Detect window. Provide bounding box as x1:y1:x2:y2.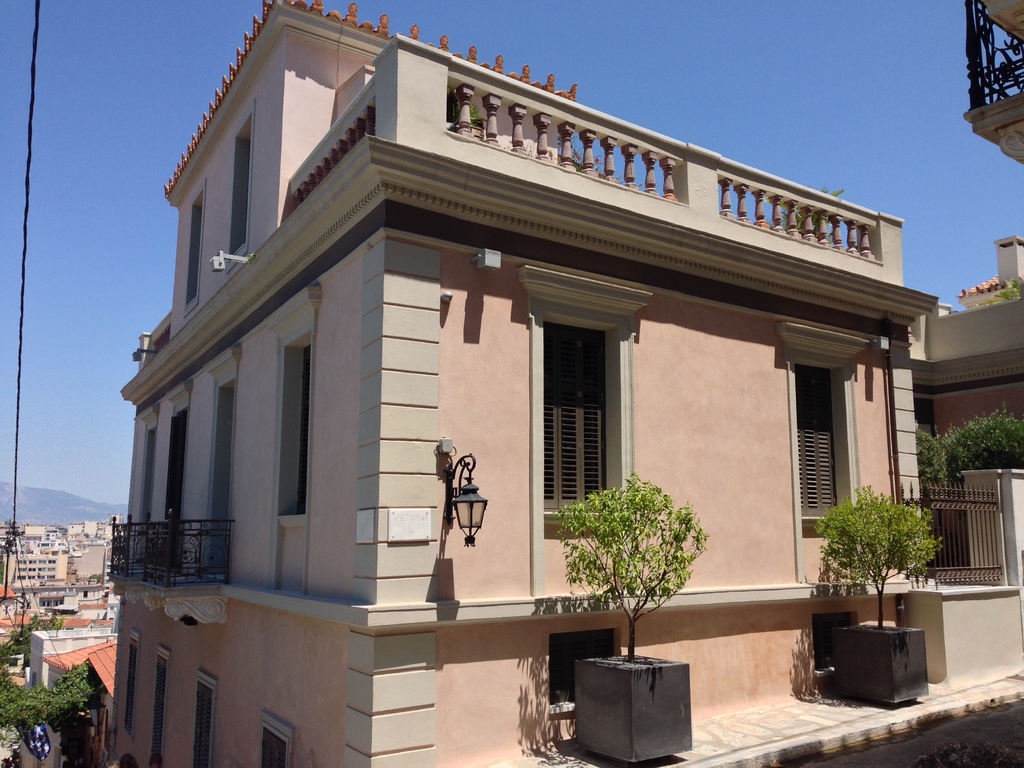
799:367:848:519.
